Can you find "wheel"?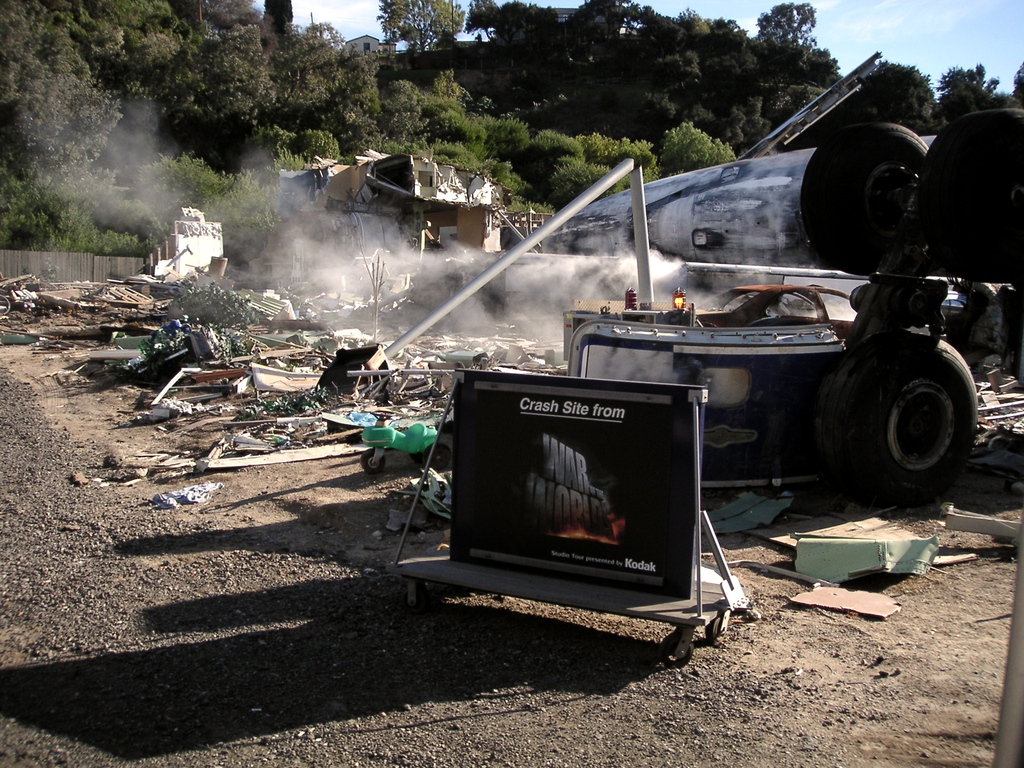
Yes, bounding box: [left=913, top=108, right=1023, bottom=280].
